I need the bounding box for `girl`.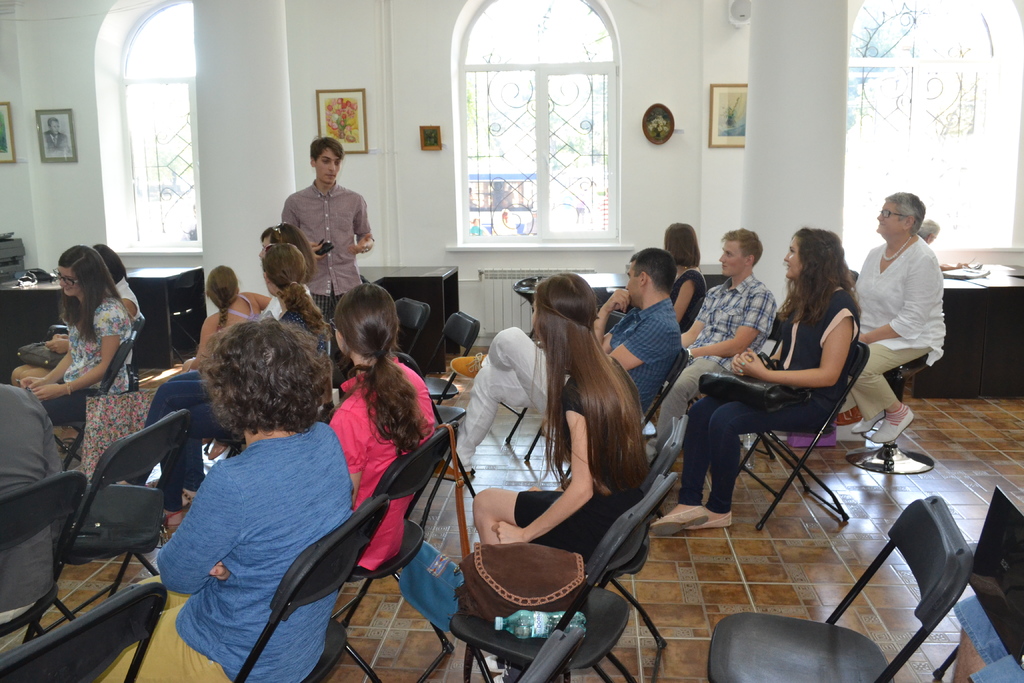
Here it is: x1=181, y1=265, x2=273, y2=372.
